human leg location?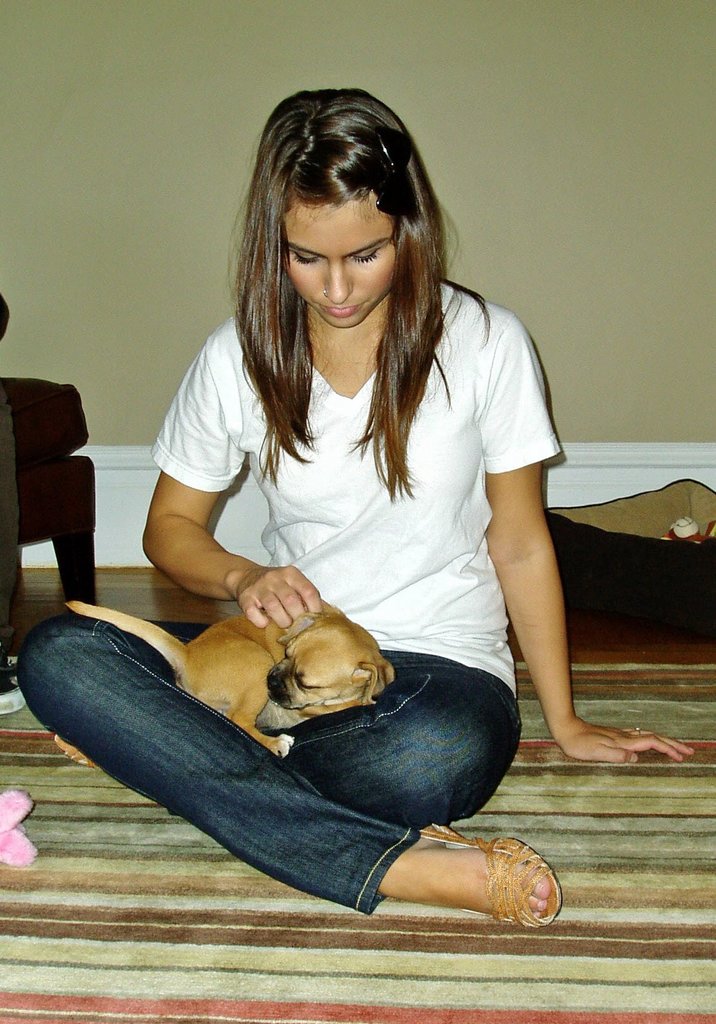
select_region(260, 652, 526, 829)
